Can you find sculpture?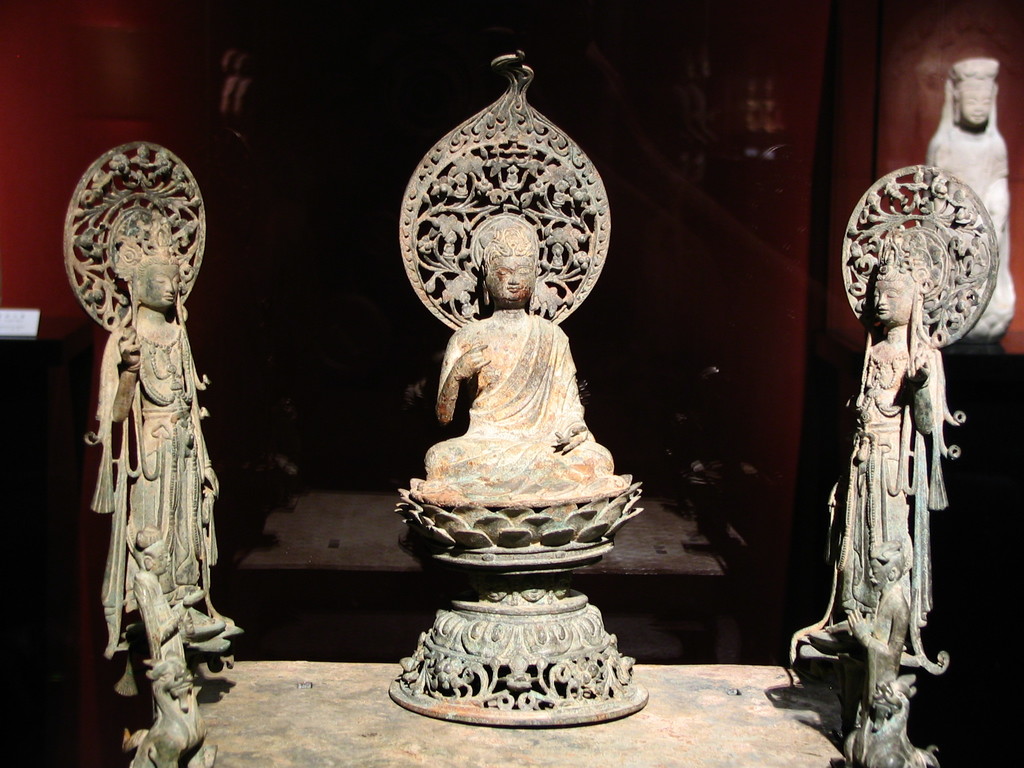
Yes, bounding box: (790, 161, 994, 767).
